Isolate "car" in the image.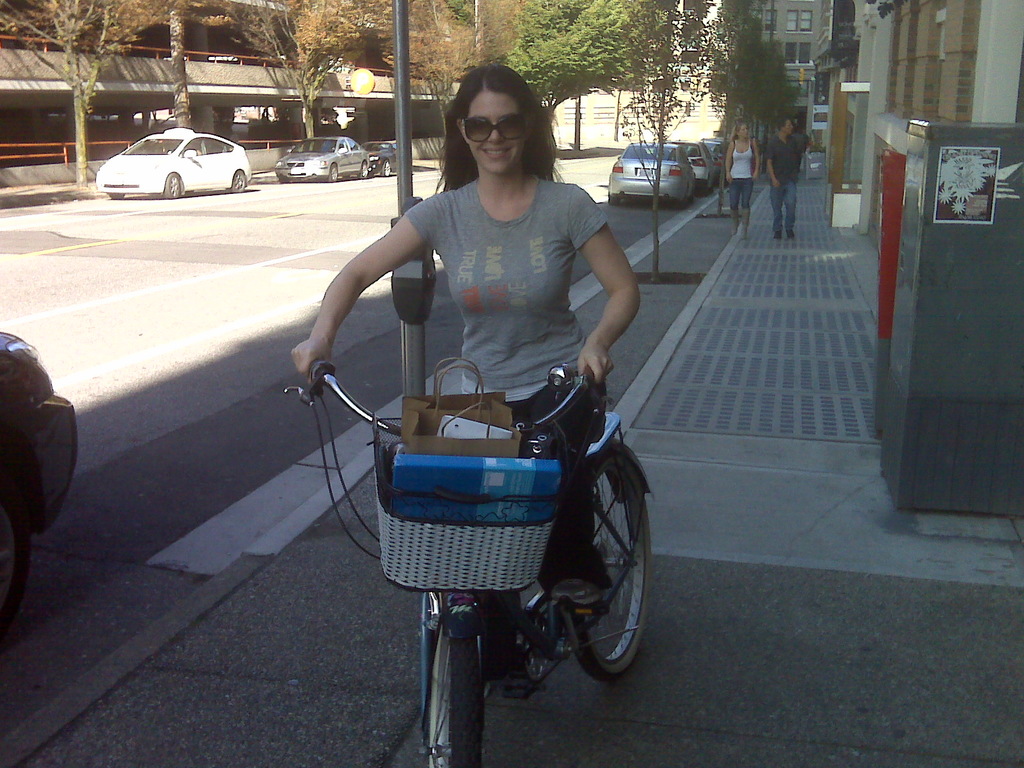
Isolated region: bbox=[680, 138, 717, 191].
